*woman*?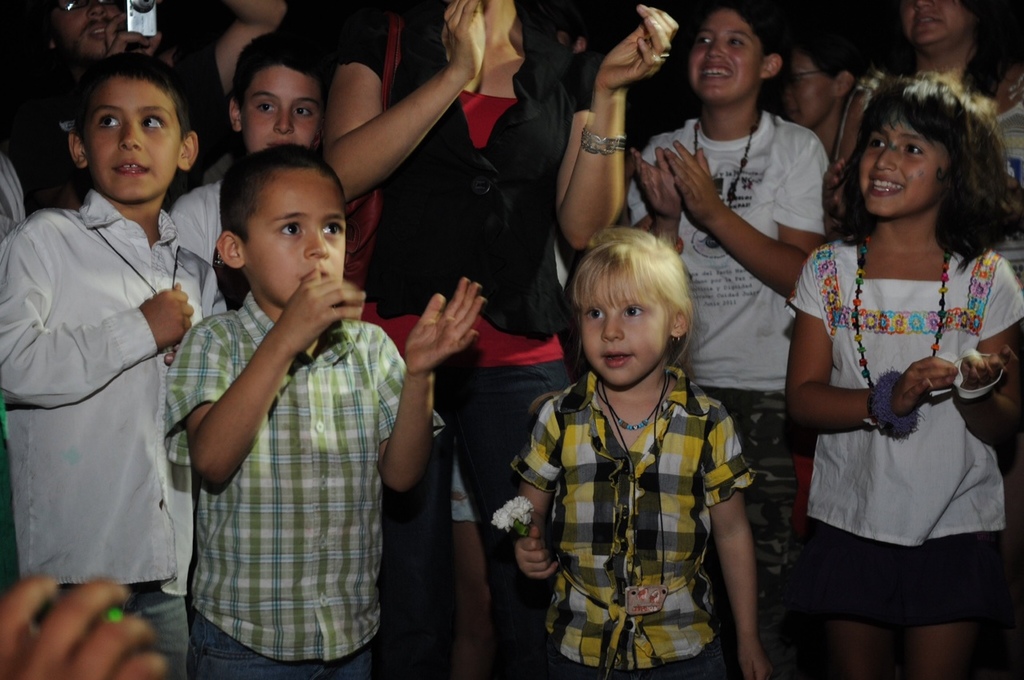
bbox=[838, 0, 1023, 278]
